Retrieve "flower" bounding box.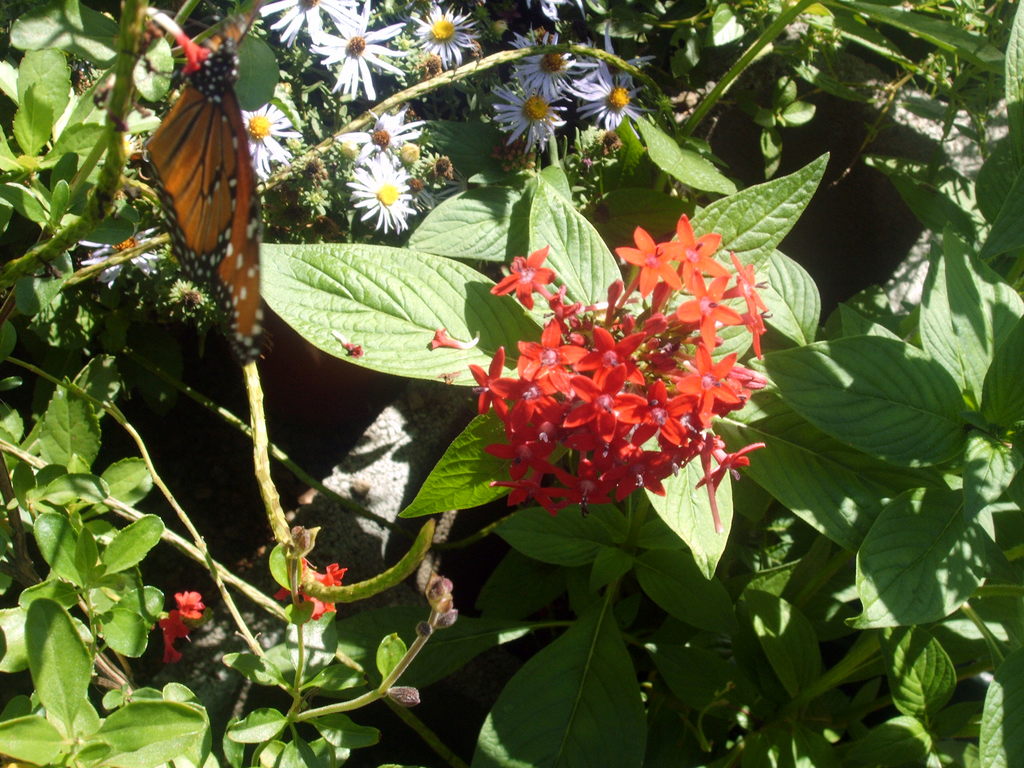
Bounding box: (x1=313, y1=0, x2=408, y2=99).
